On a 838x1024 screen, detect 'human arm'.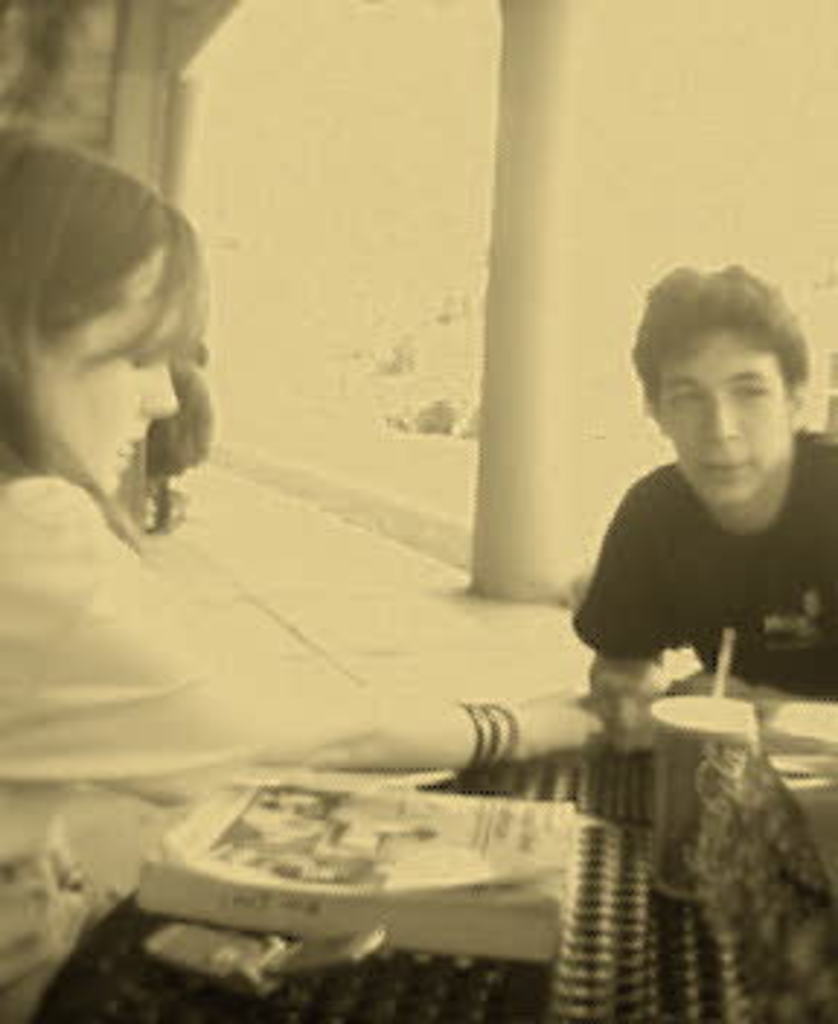
567, 471, 661, 791.
